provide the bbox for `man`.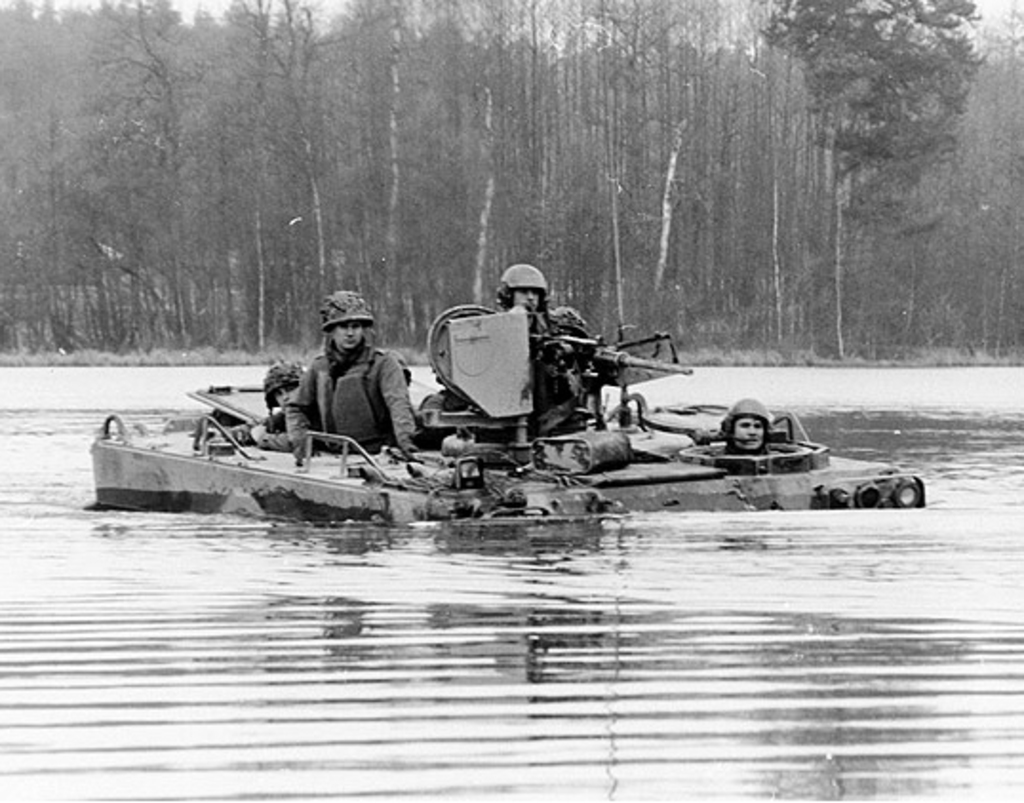
bbox=(255, 289, 419, 462).
